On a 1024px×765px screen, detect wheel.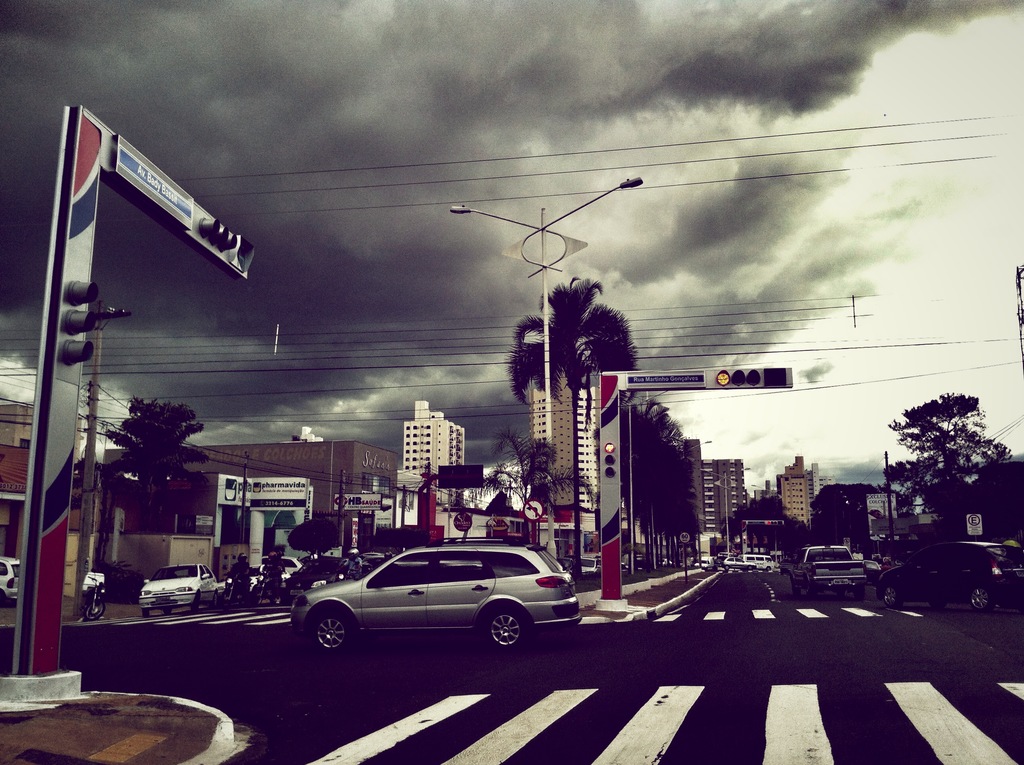
[315, 610, 352, 649].
